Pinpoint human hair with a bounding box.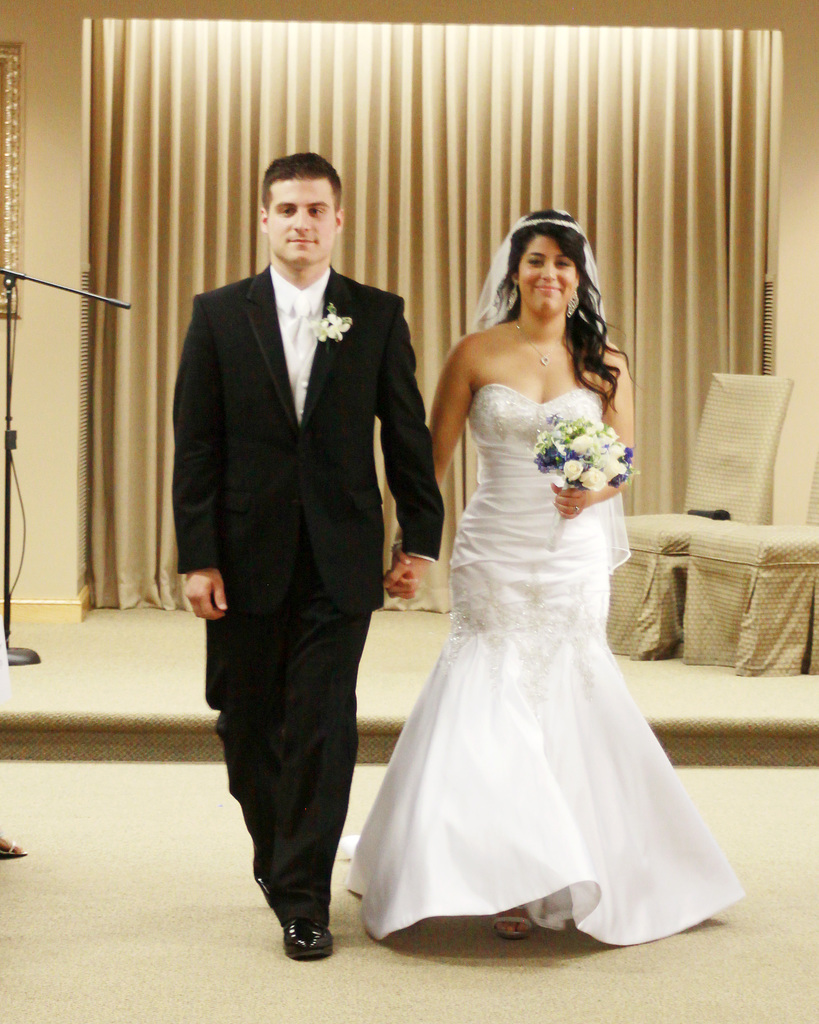
494, 207, 635, 394.
